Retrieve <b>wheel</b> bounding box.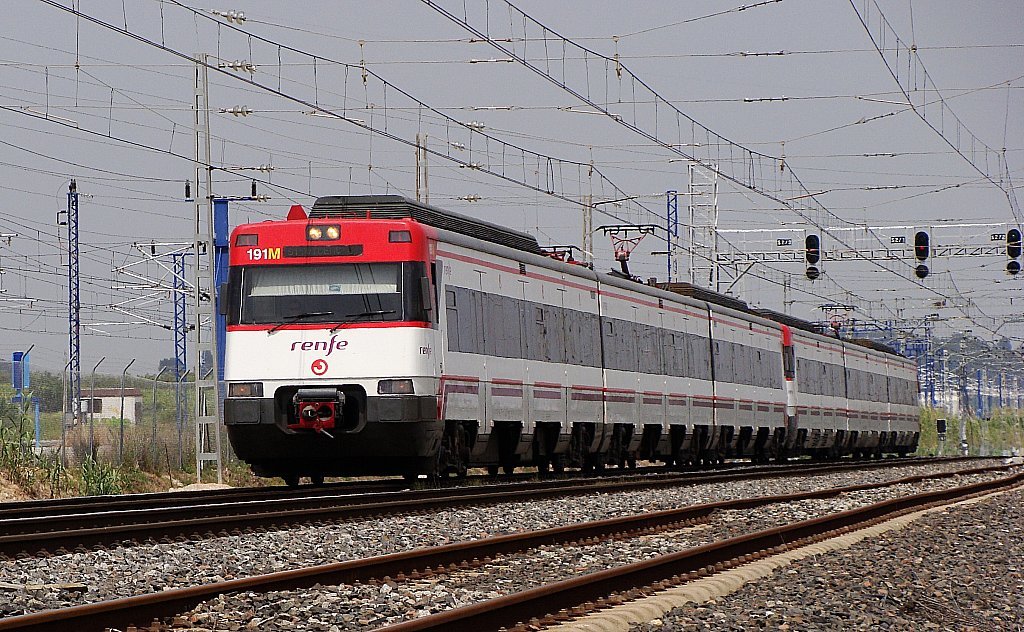
Bounding box: 594 462 604 469.
